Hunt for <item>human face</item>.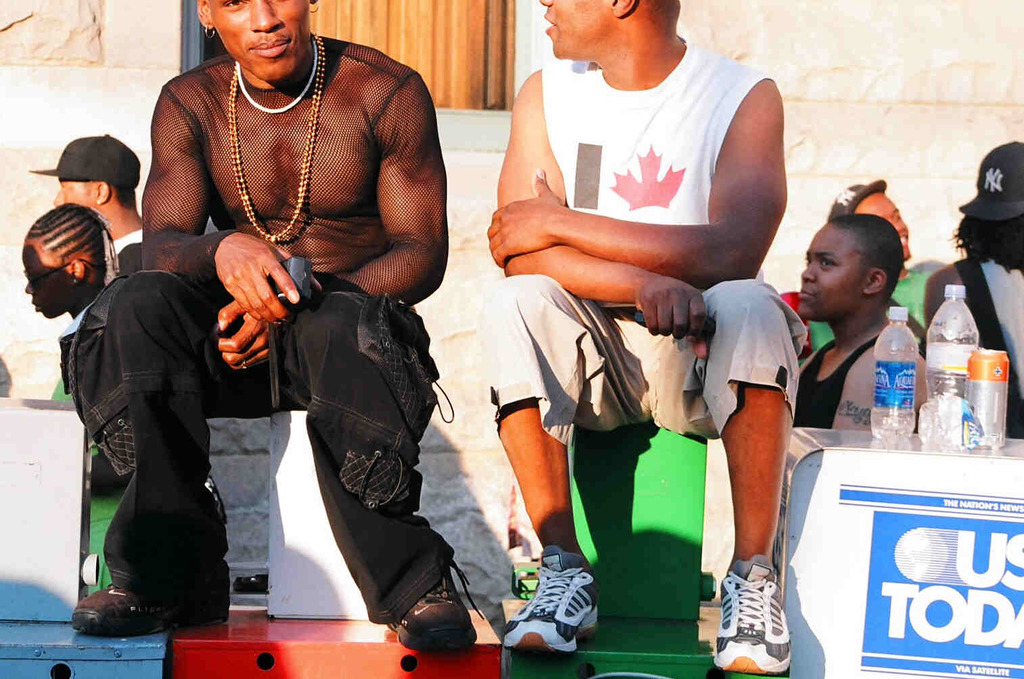
Hunted down at {"left": 21, "top": 245, "right": 75, "bottom": 316}.
